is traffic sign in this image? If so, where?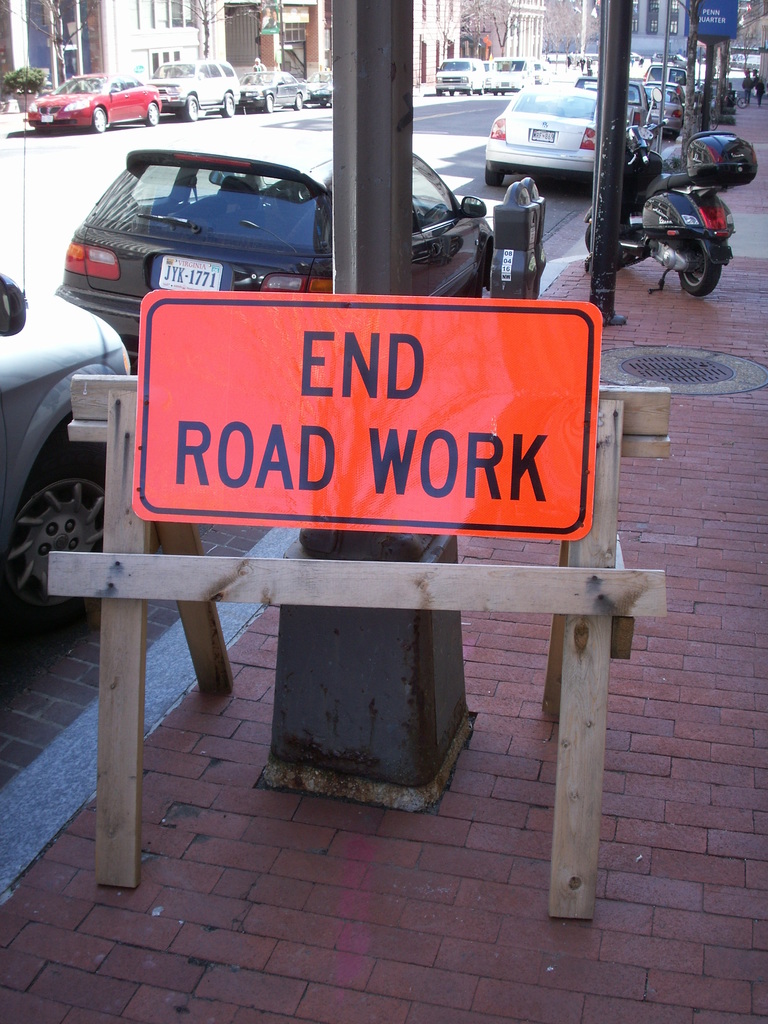
Yes, at {"x1": 131, "y1": 287, "x2": 600, "y2": 545}.
